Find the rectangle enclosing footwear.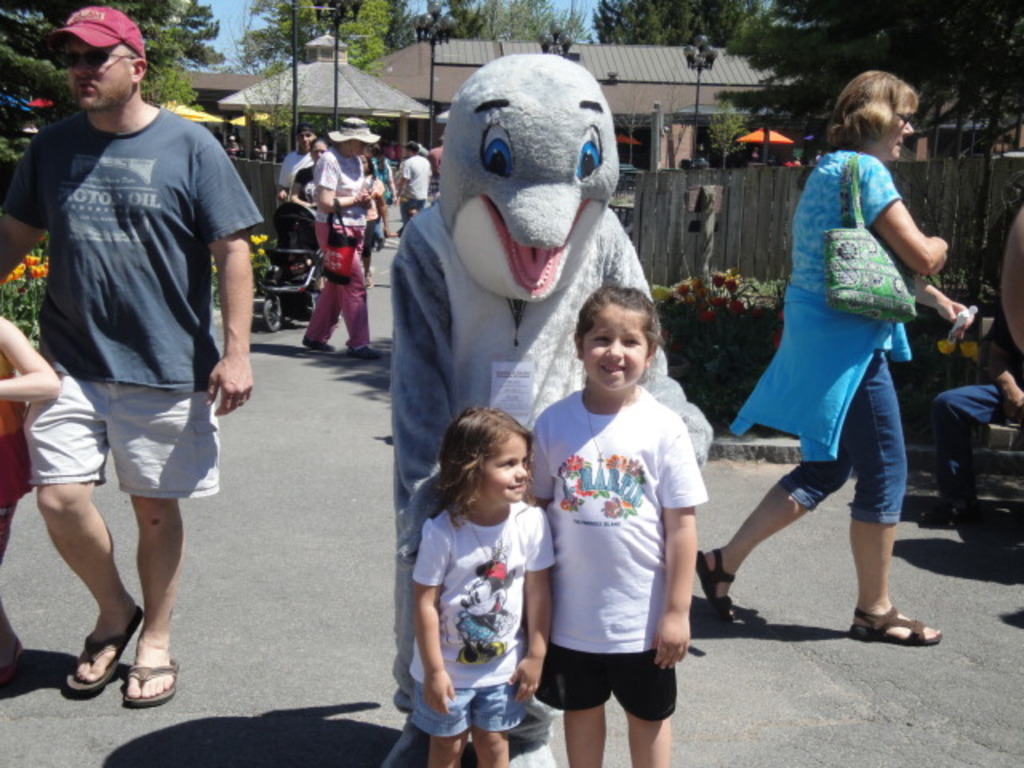
<bbox>120, 659, 195, 707</bbox>.
